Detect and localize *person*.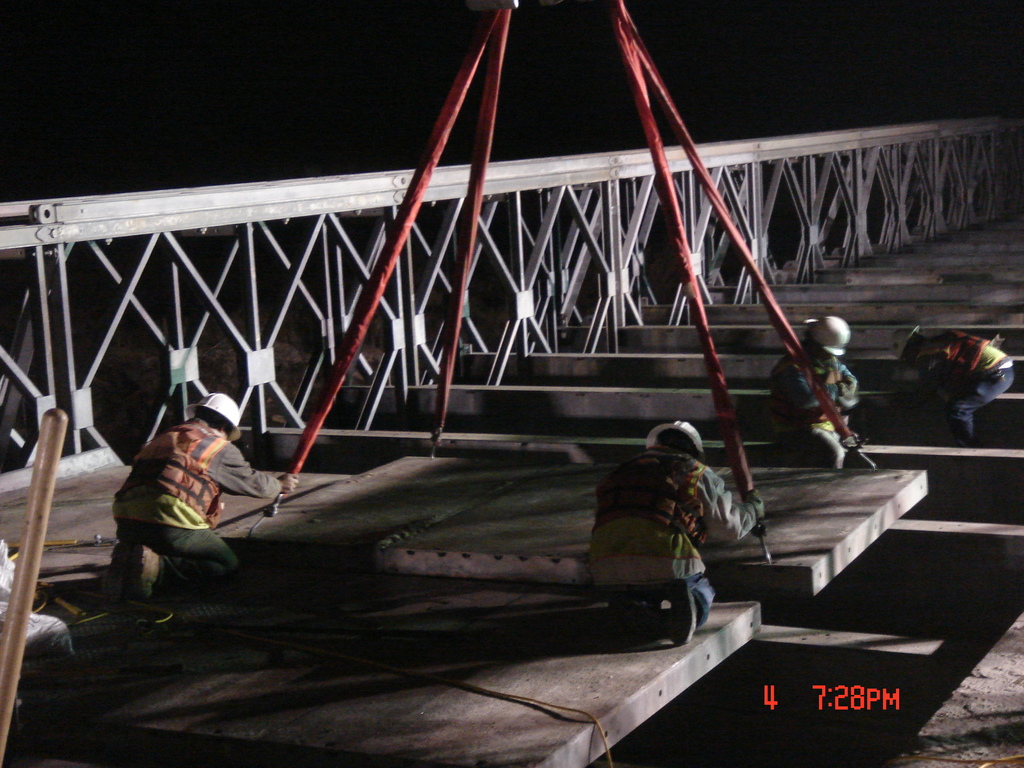
Localized at rect(588, 420, 772, 640).
